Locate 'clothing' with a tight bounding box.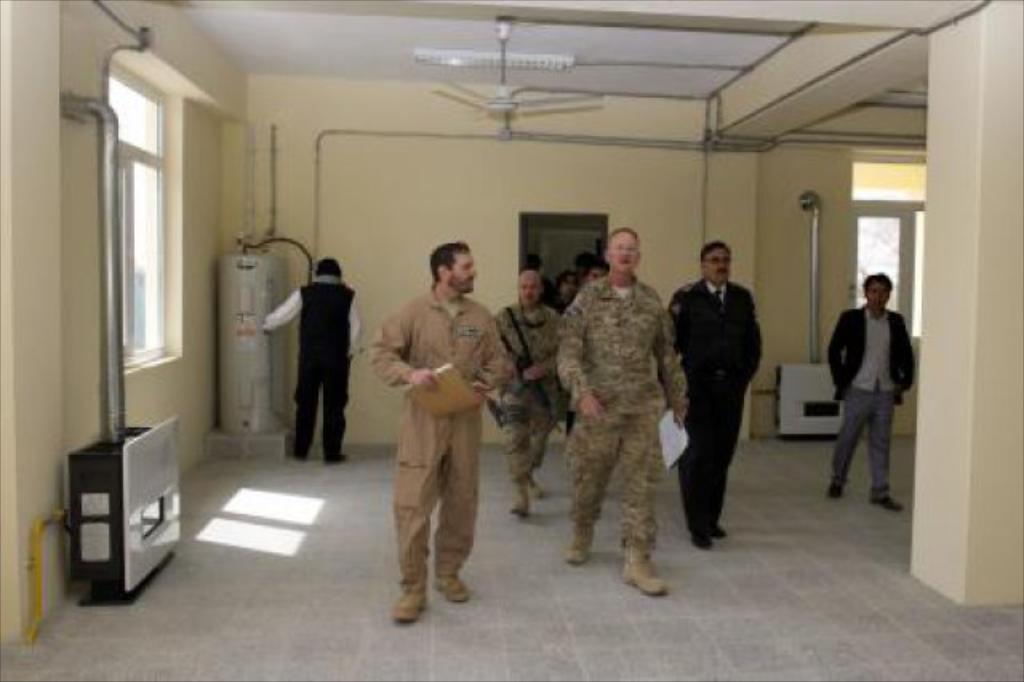
(left=550, top=277, right=645, bottom=554).
